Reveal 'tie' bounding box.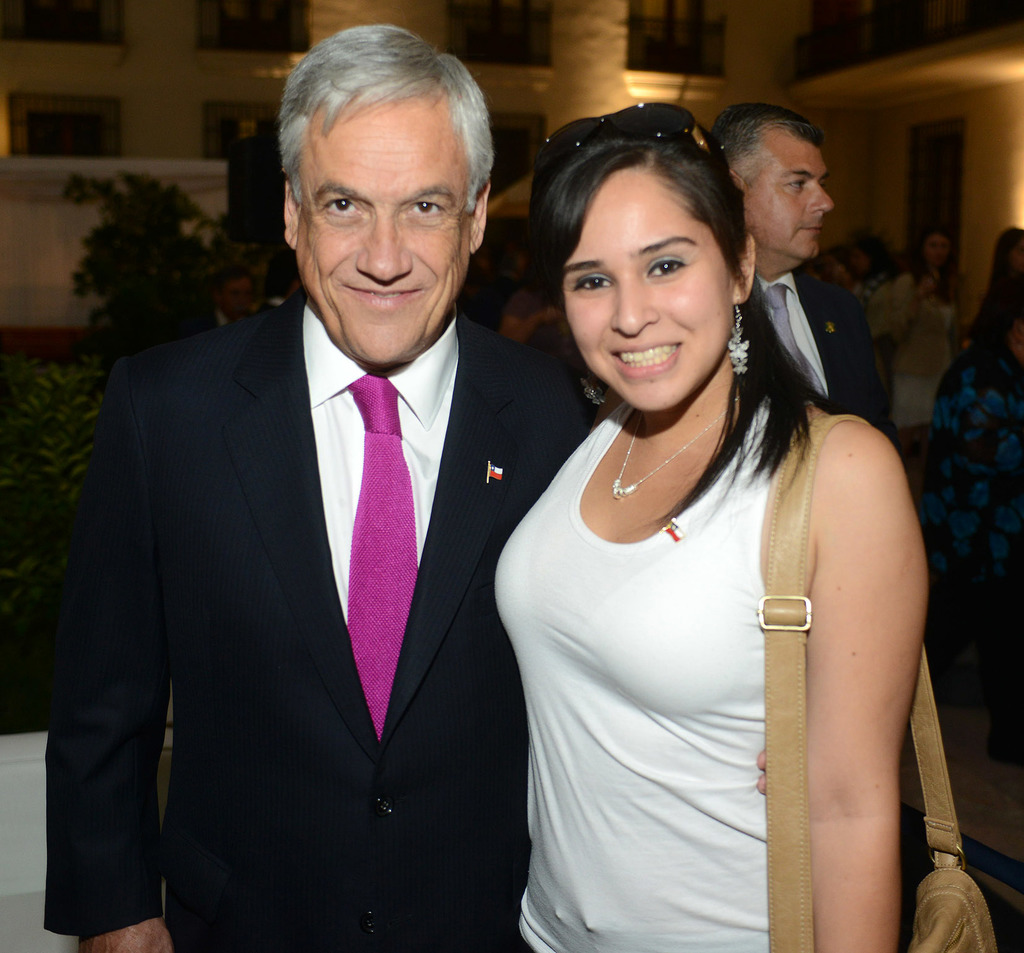
Revealed: crop(765, 282, 813, 383).
